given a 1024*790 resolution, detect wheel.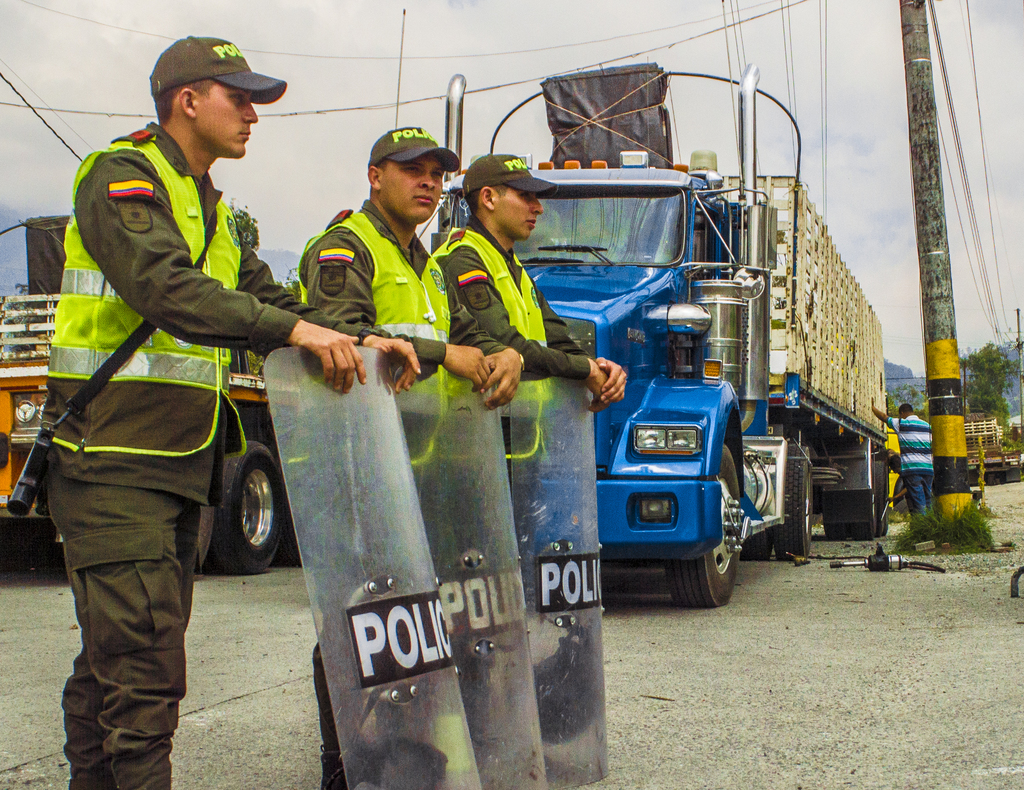
748 530 770 556.
